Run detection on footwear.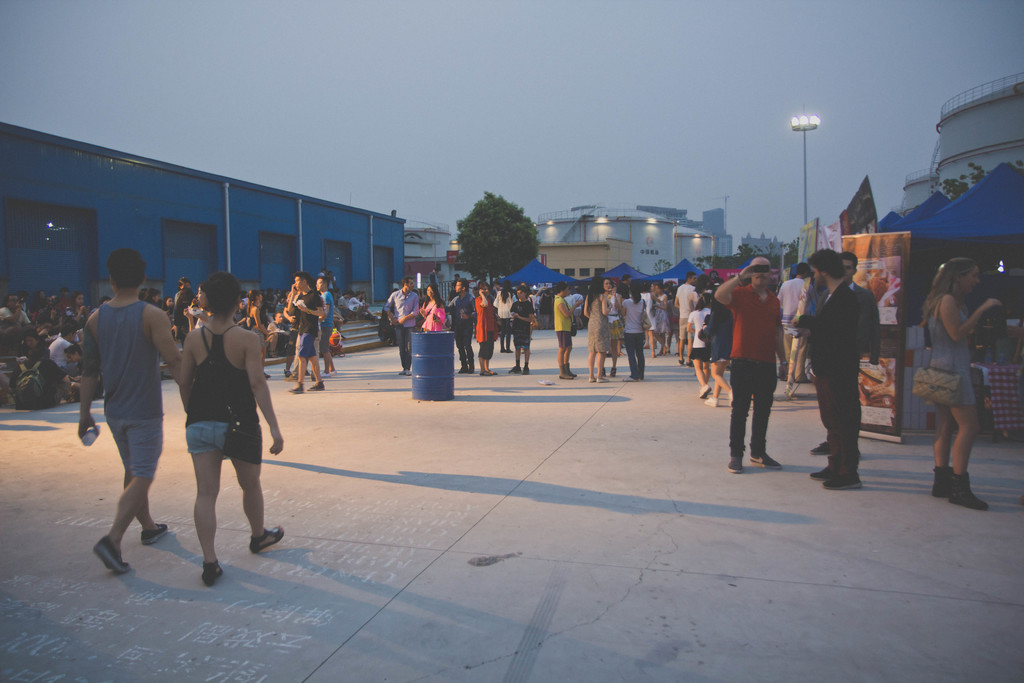
Result: box(400, 366, 412, 378).
